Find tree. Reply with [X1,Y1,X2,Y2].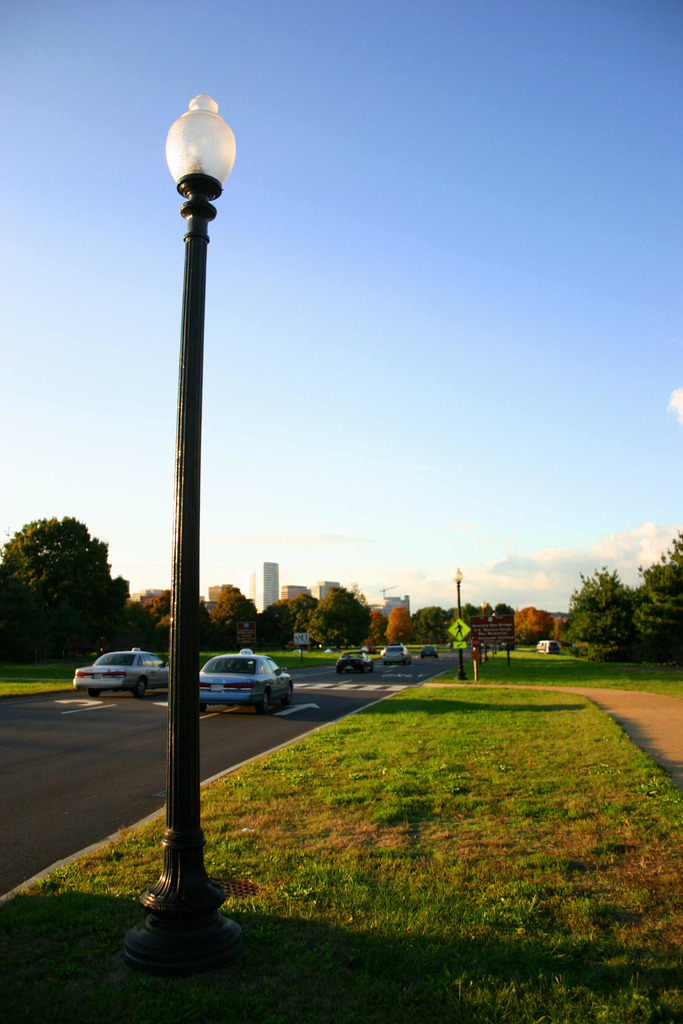
[415,609,460,639].
